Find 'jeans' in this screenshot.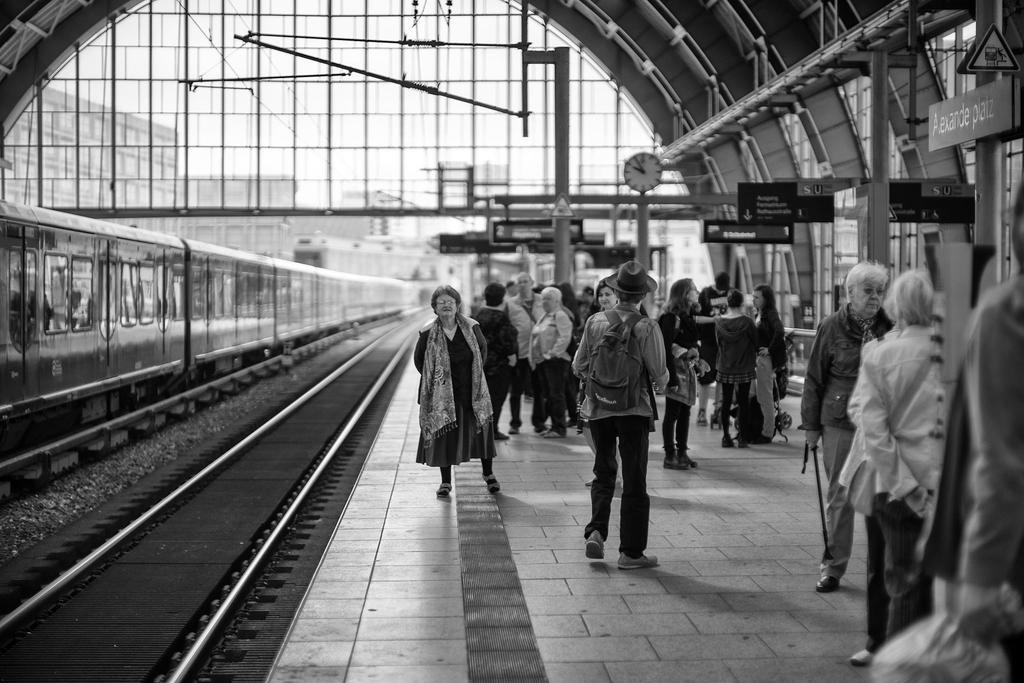
The bounding box for 'jeans' is box=[656, 400, 700, 452].
